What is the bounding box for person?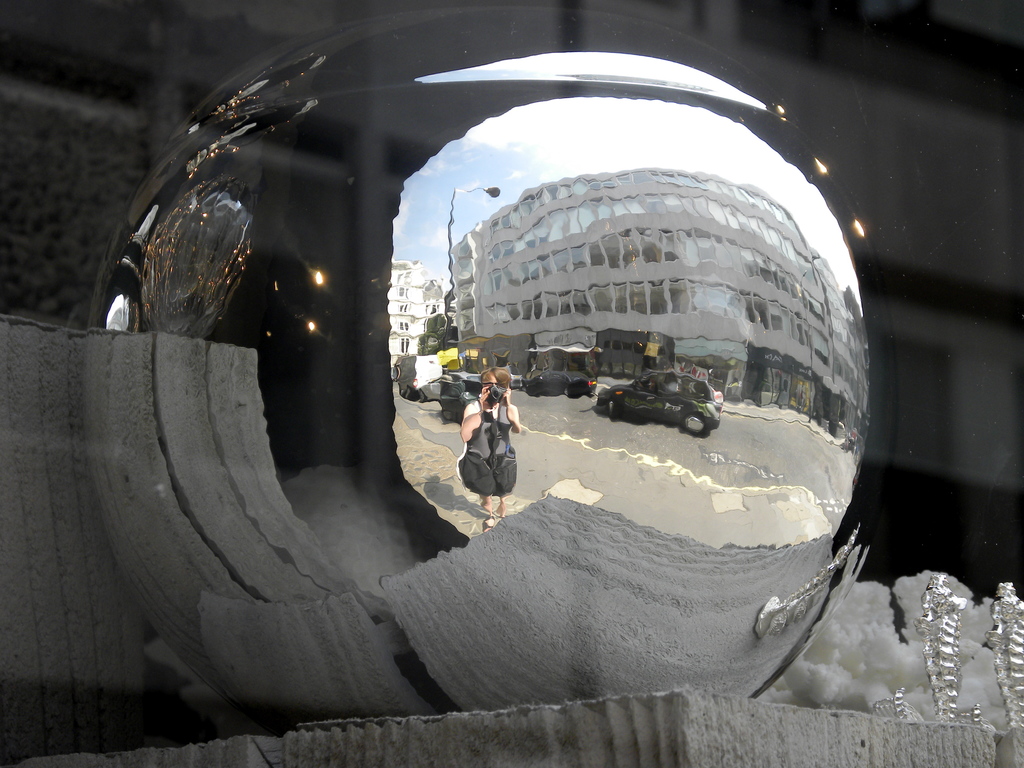
[458,346,528,538].
